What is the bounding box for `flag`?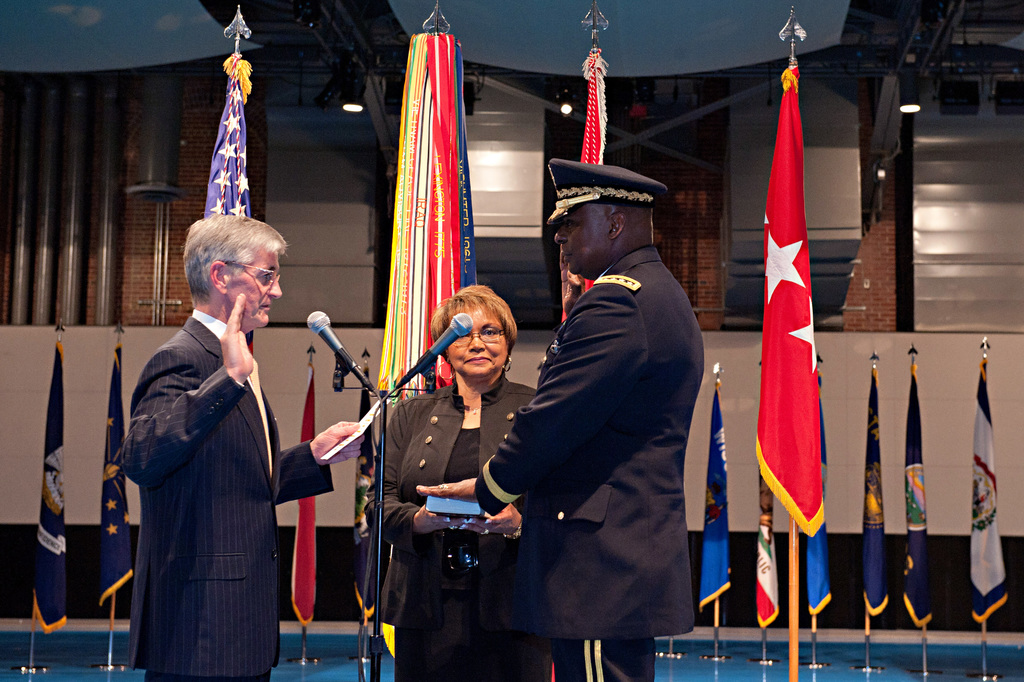
33/336/65/628.
